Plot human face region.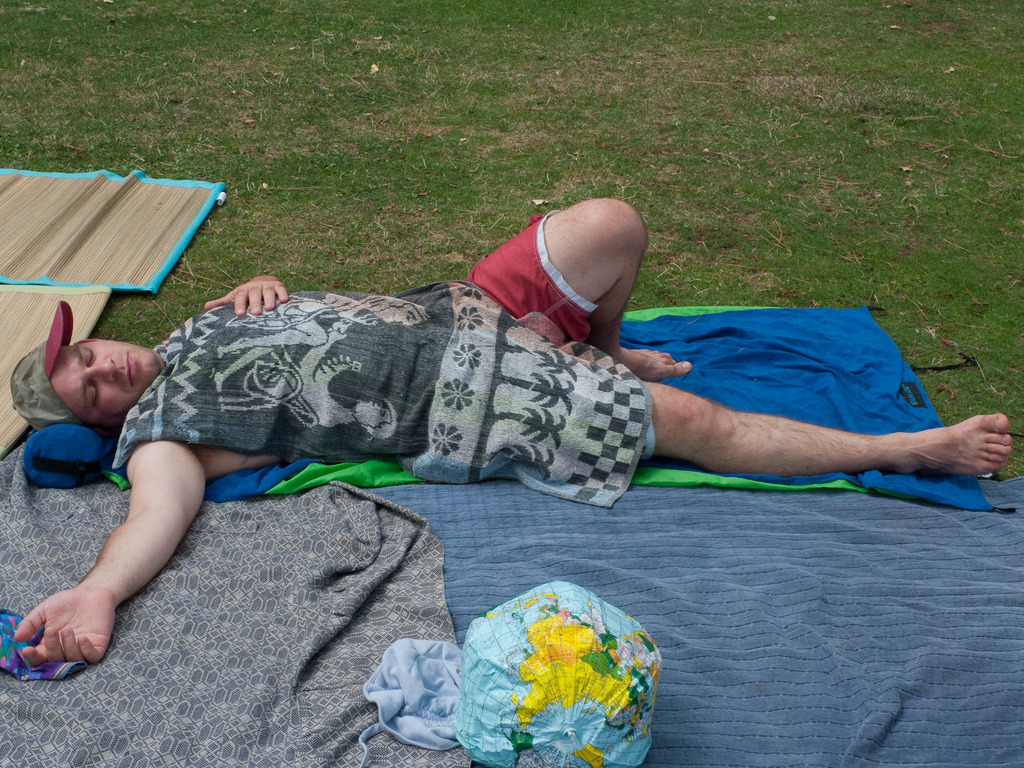
Plotted at x1=49 y1=344 x2=155 y2=417.
